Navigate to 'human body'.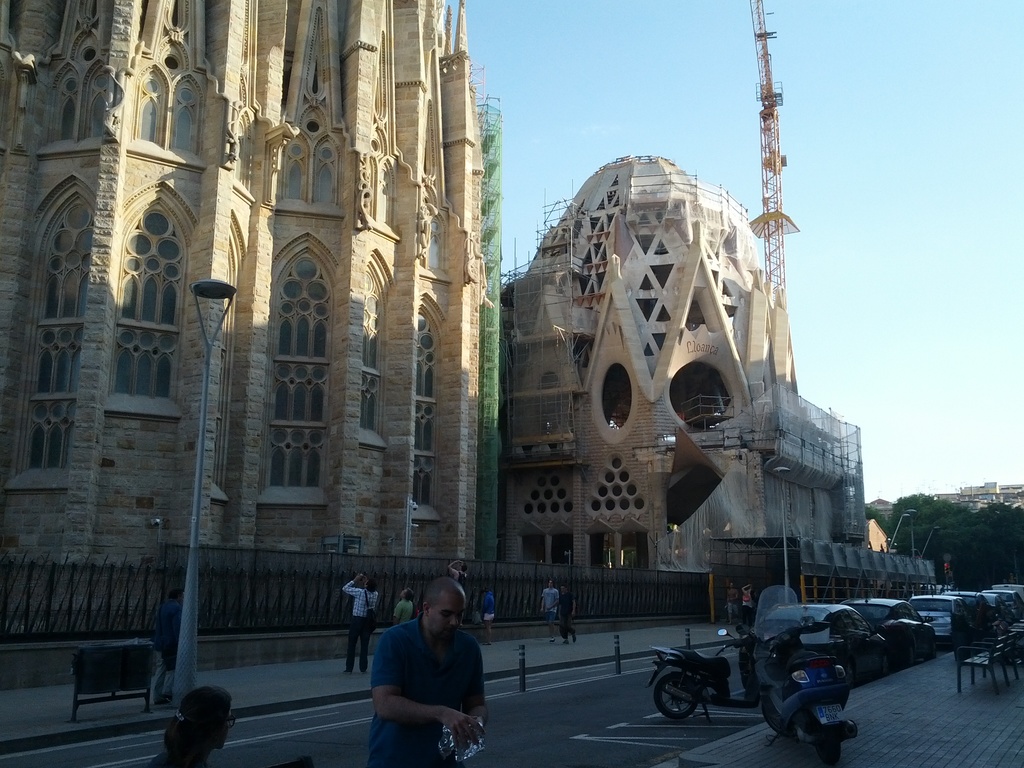
Navigation target: rect(150, 600, 181, 708).
